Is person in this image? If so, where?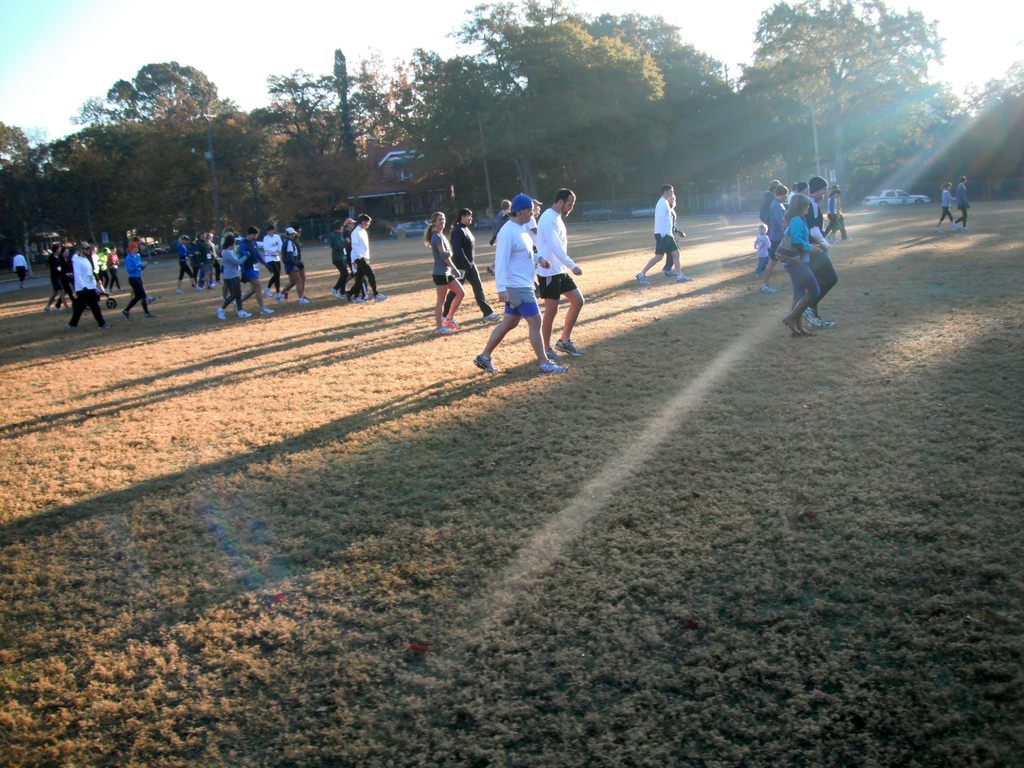
Yes, at box=[955, 173, 971, 232].
